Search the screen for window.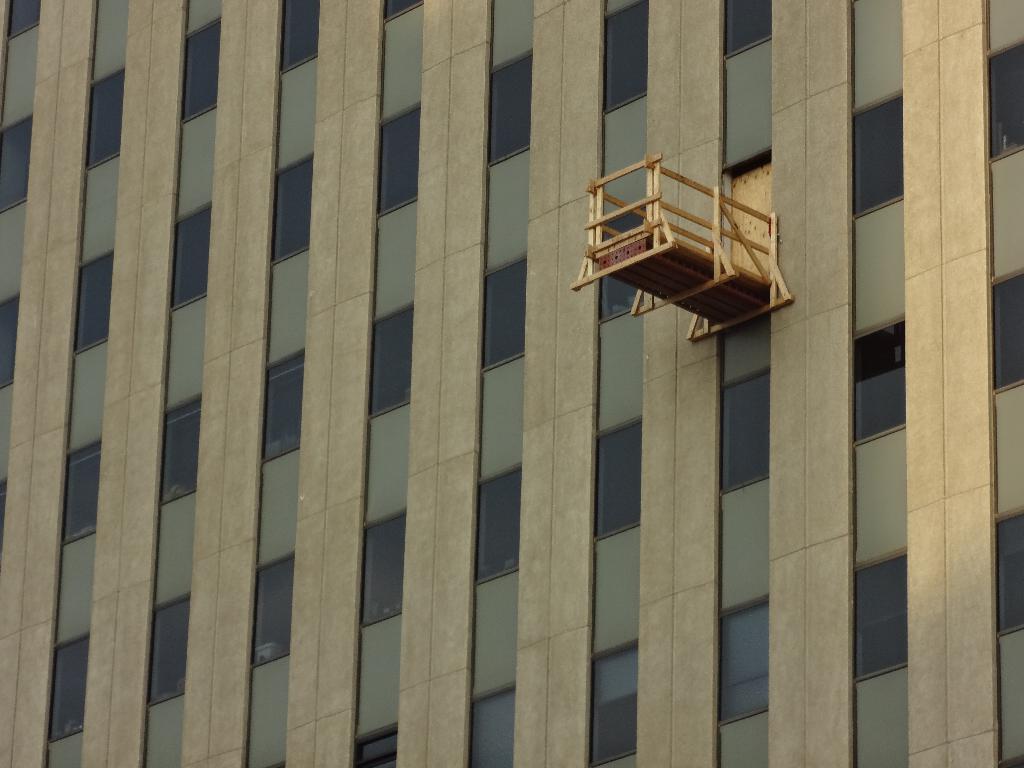
Found at <box>599,207,644,322</box>.
